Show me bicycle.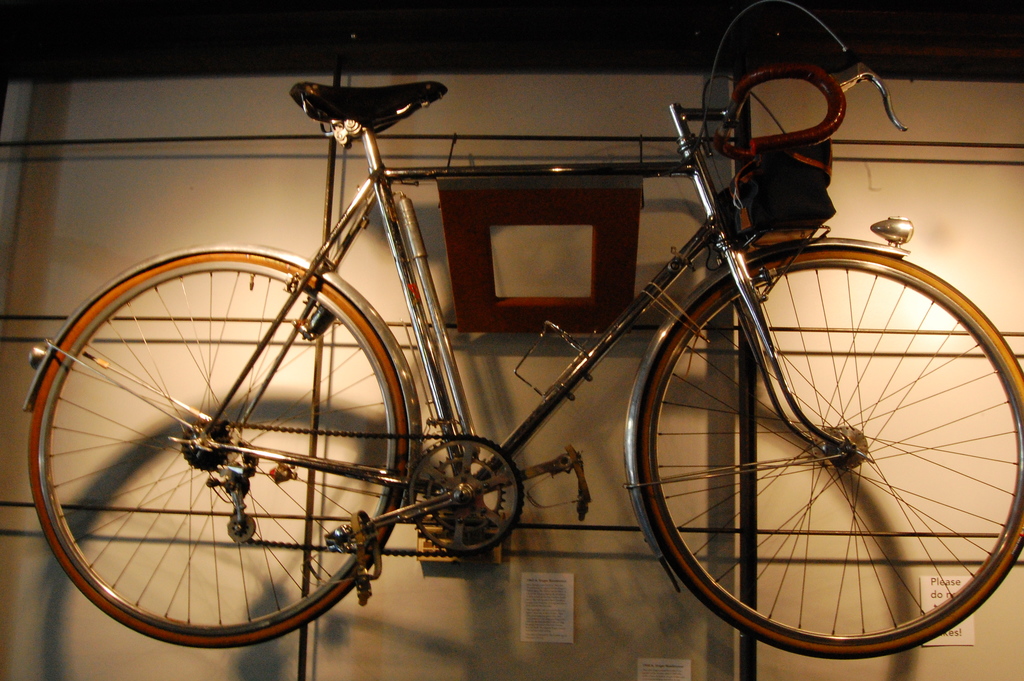
bicycle is here: detection(20, 0, 1023, 659).
